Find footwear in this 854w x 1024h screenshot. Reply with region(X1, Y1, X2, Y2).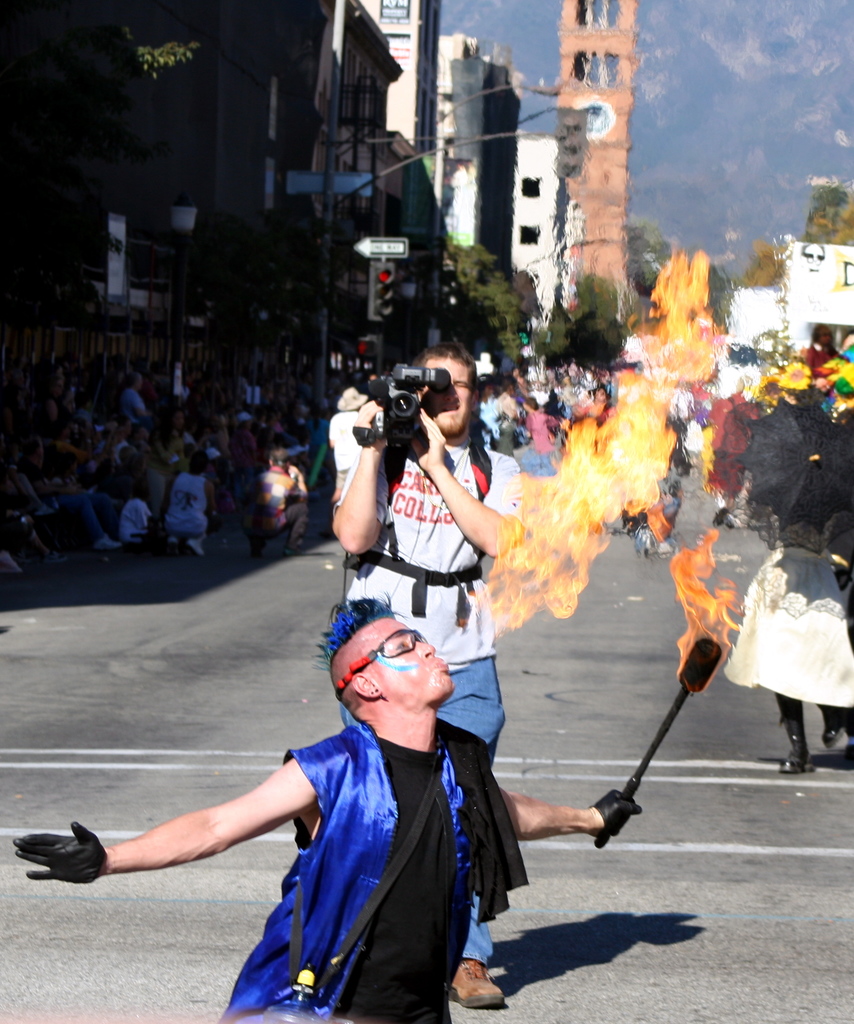
region(91, 531, 120, 550).
